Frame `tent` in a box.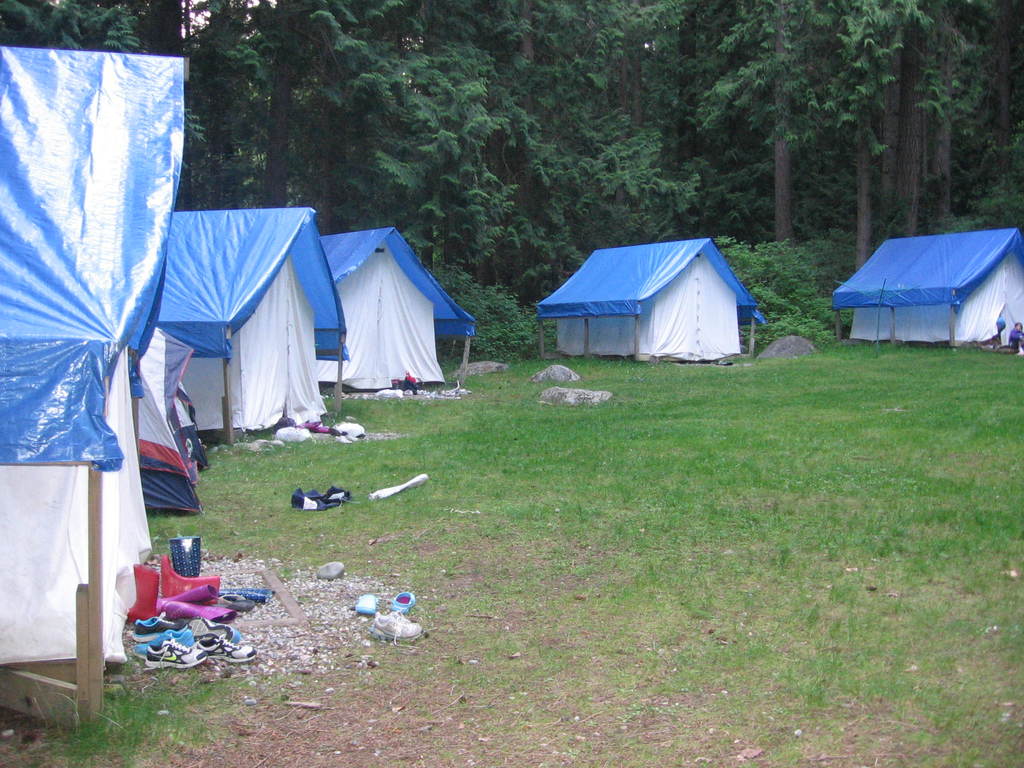
l=338, t=233, r=472, b=400.
